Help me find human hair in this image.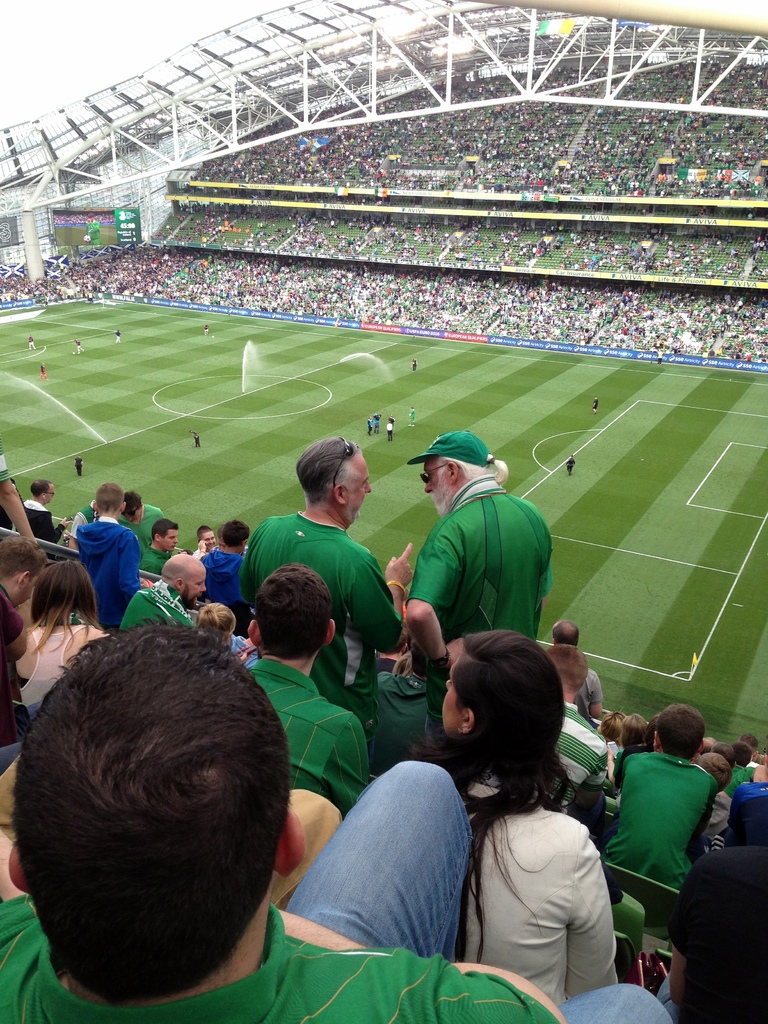
Found it: BBox(34, 559, 100, 660).
